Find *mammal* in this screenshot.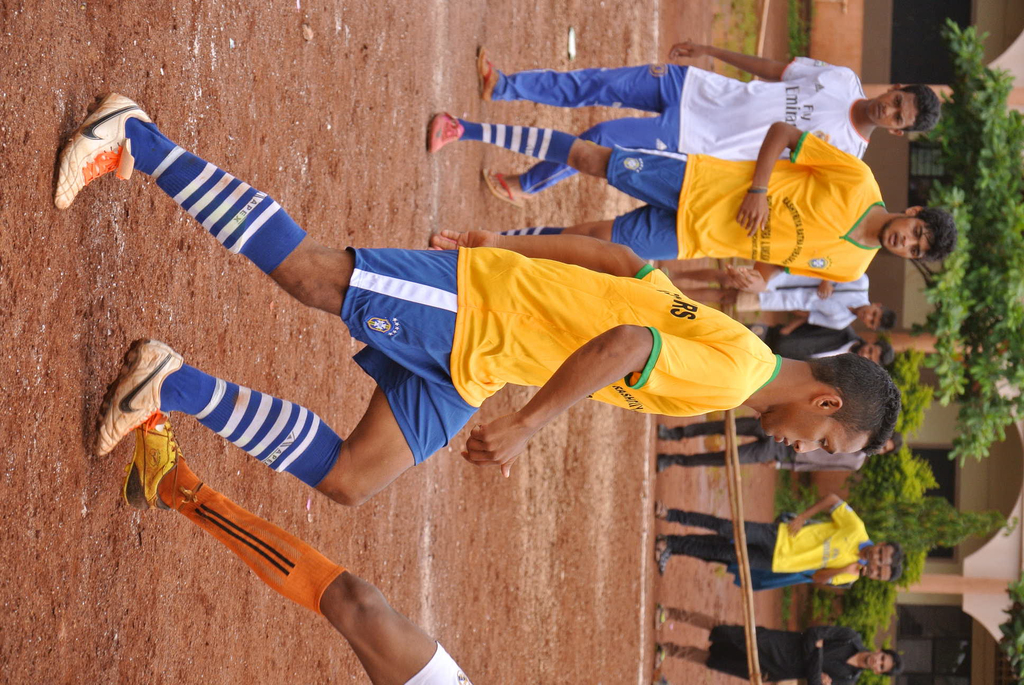
The bounding box for *mammal* is {"x1": 656, "y1": 413, "x2": 906, "y2": 473}.
